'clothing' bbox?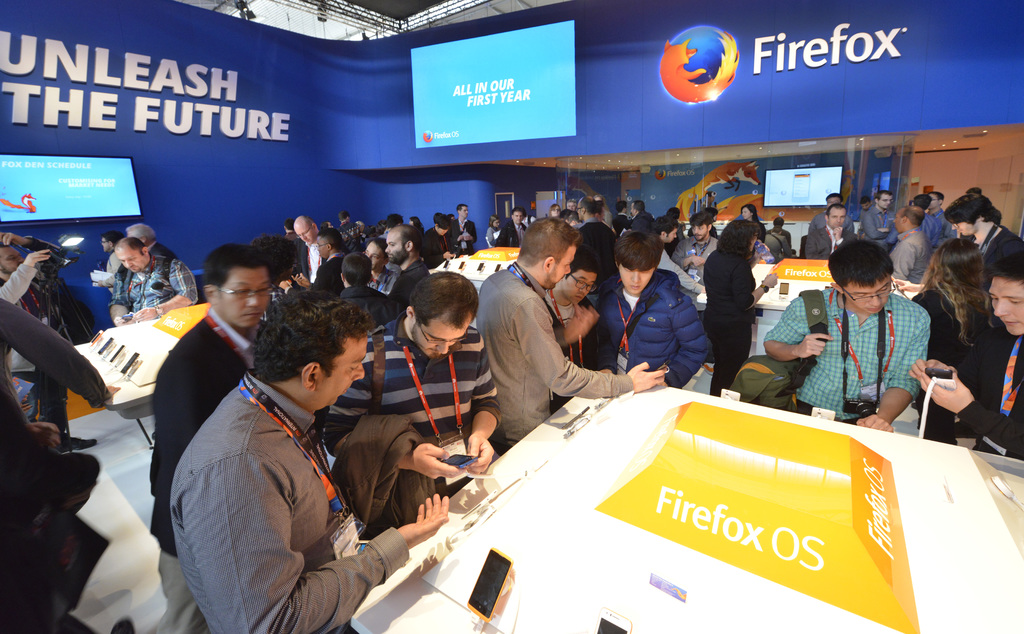
box(385, 250, 420, 304)
